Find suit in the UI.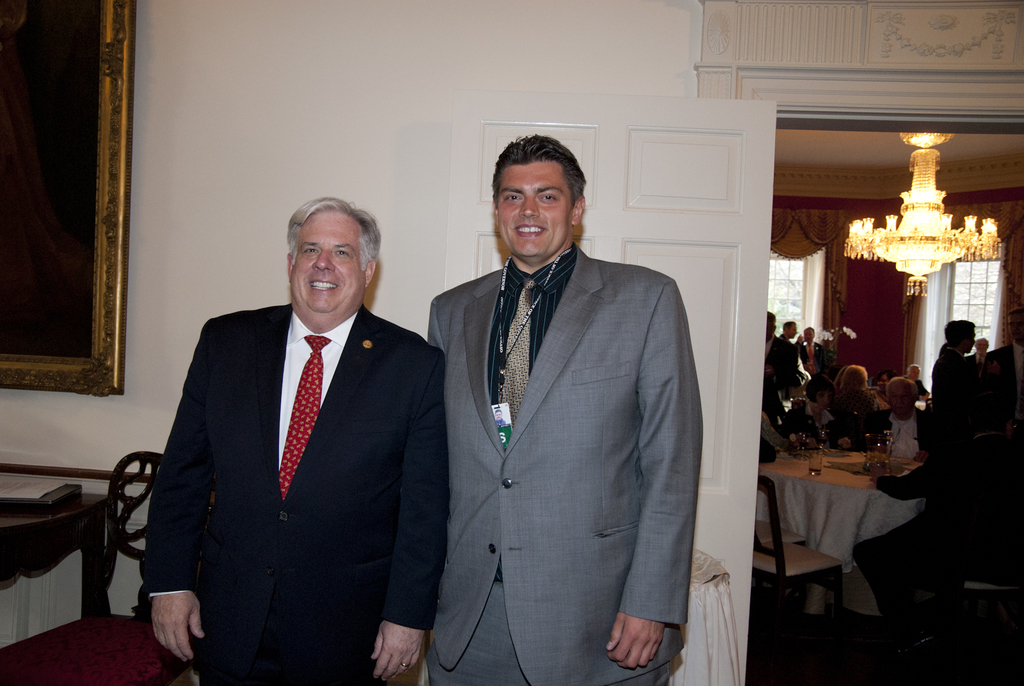
UI element at [872, 414, 934, 477].
